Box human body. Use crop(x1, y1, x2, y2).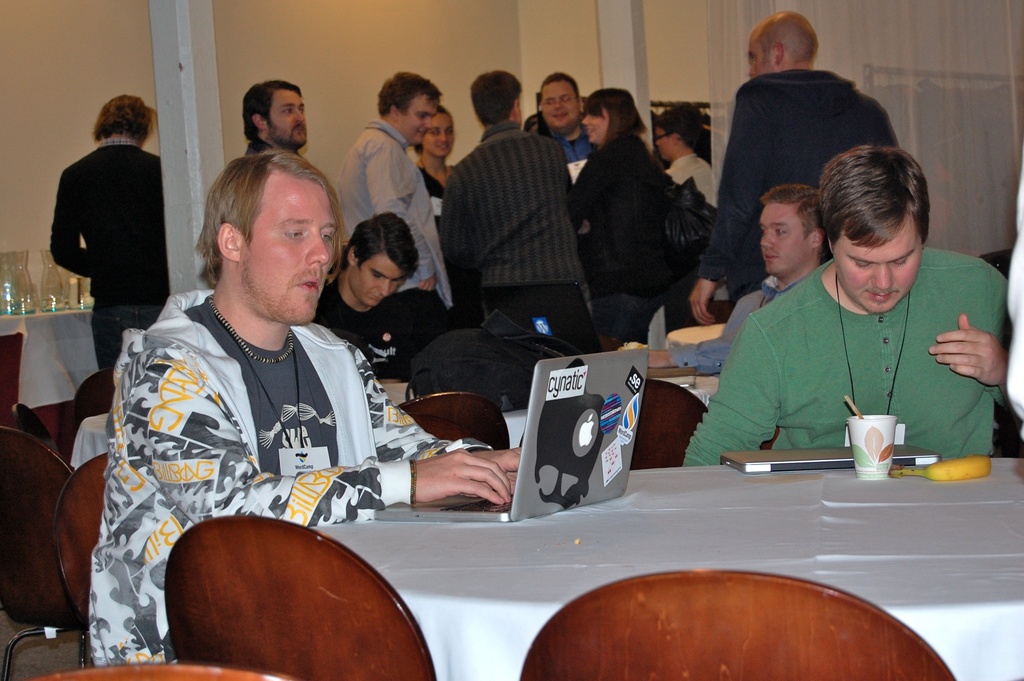
crop(655, 104, 717, 221).
